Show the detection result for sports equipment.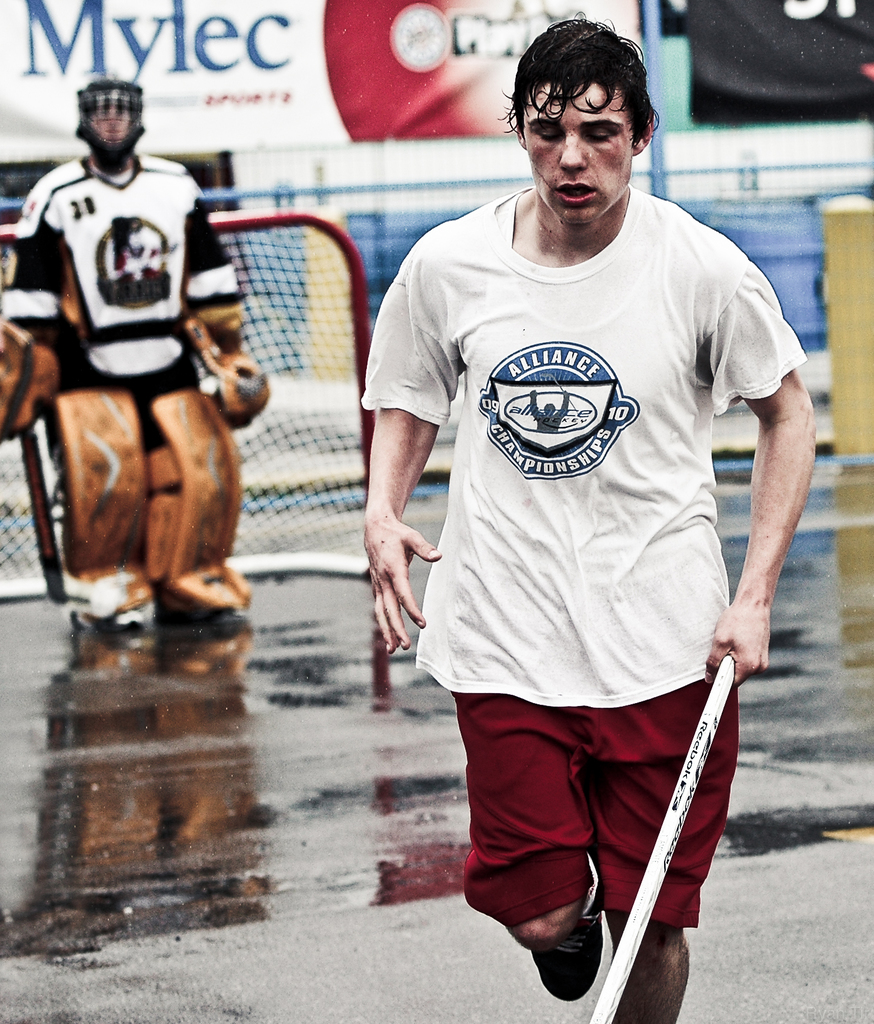
crop(0, 211, 384, 601).
